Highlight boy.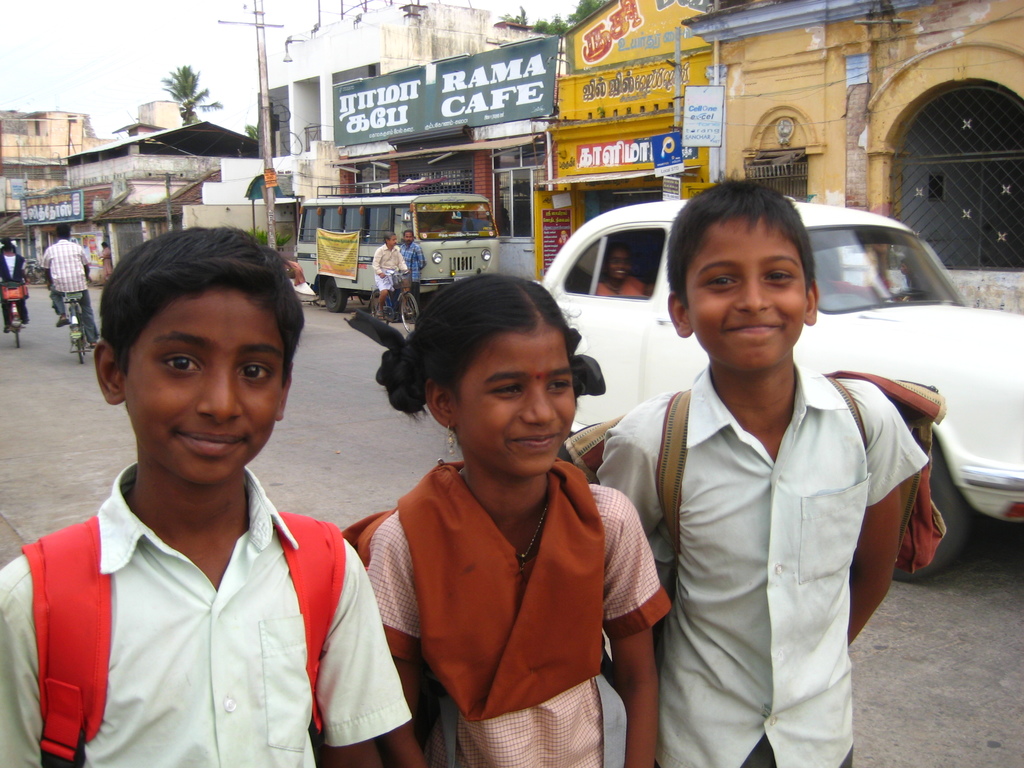
Highlighted region: detection(592, 177, 922, 767).
